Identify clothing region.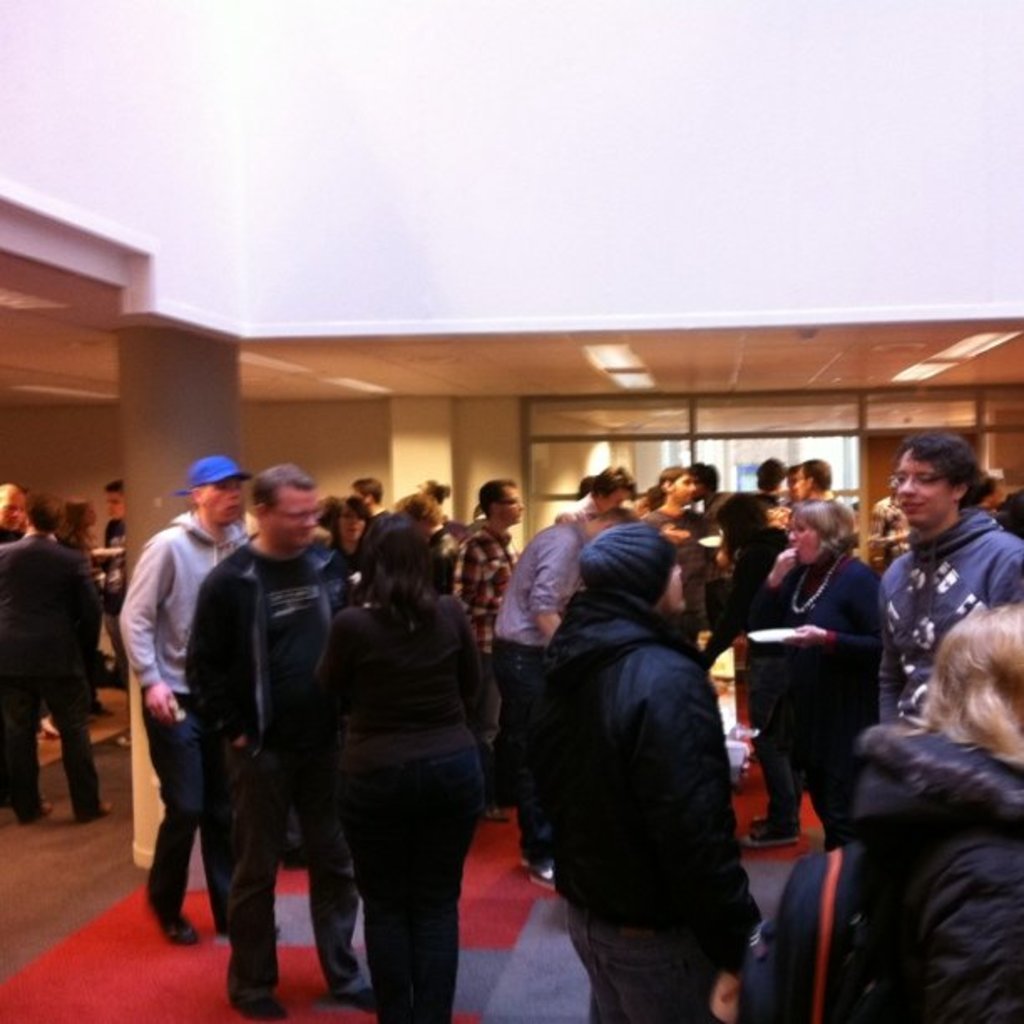
Region: <box>549,606,768,1022</box>.
